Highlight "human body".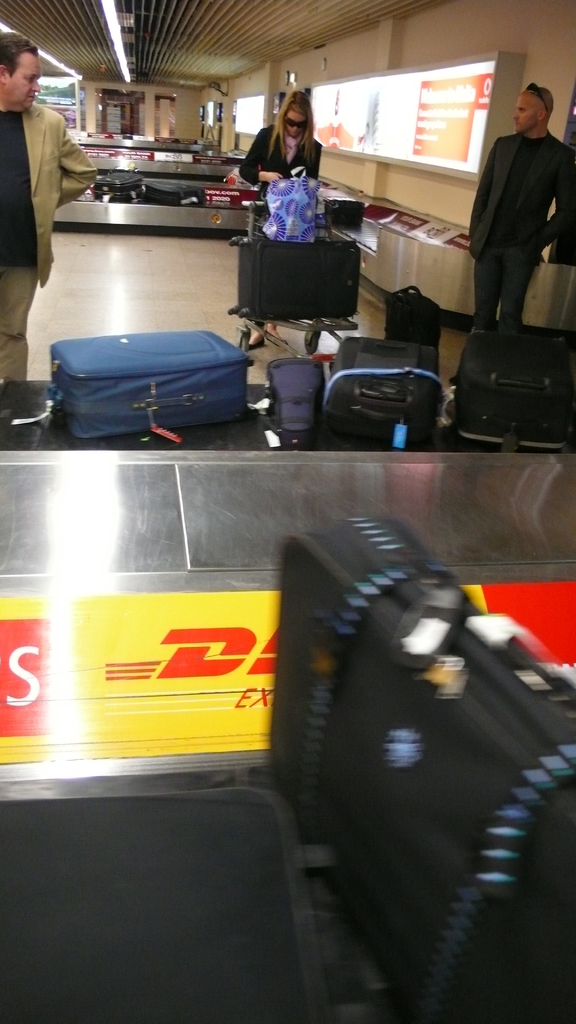
Highlighted region: BBox(0, 102, 101, 385).
